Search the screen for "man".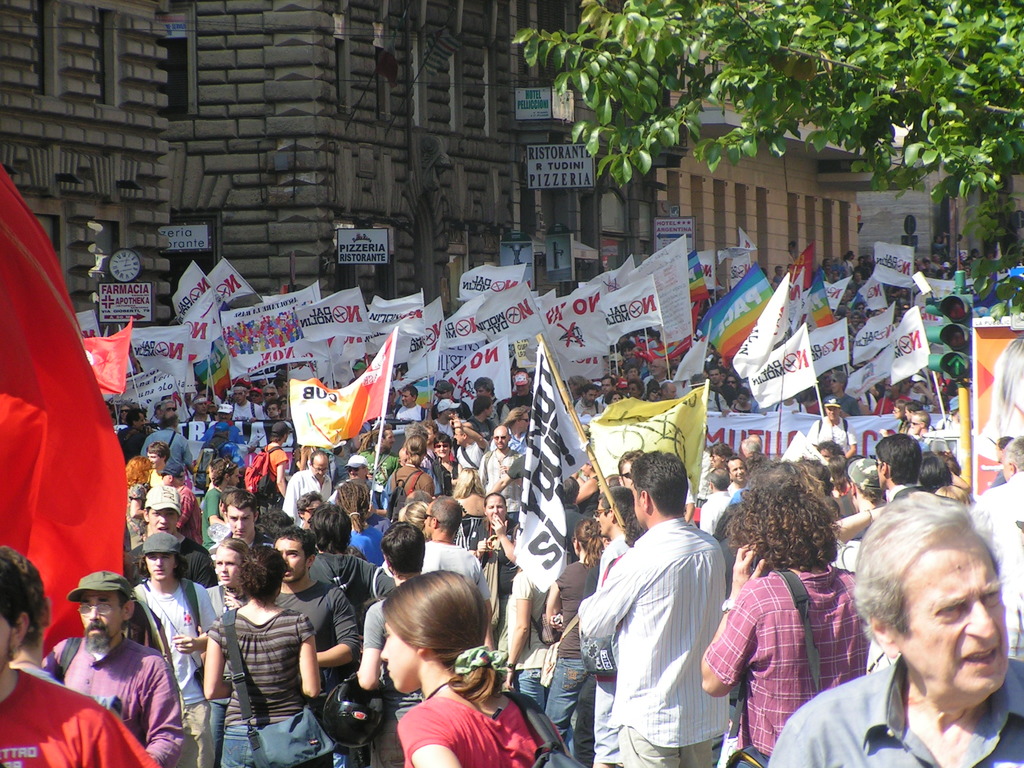
Found at 187,392,216,423.
